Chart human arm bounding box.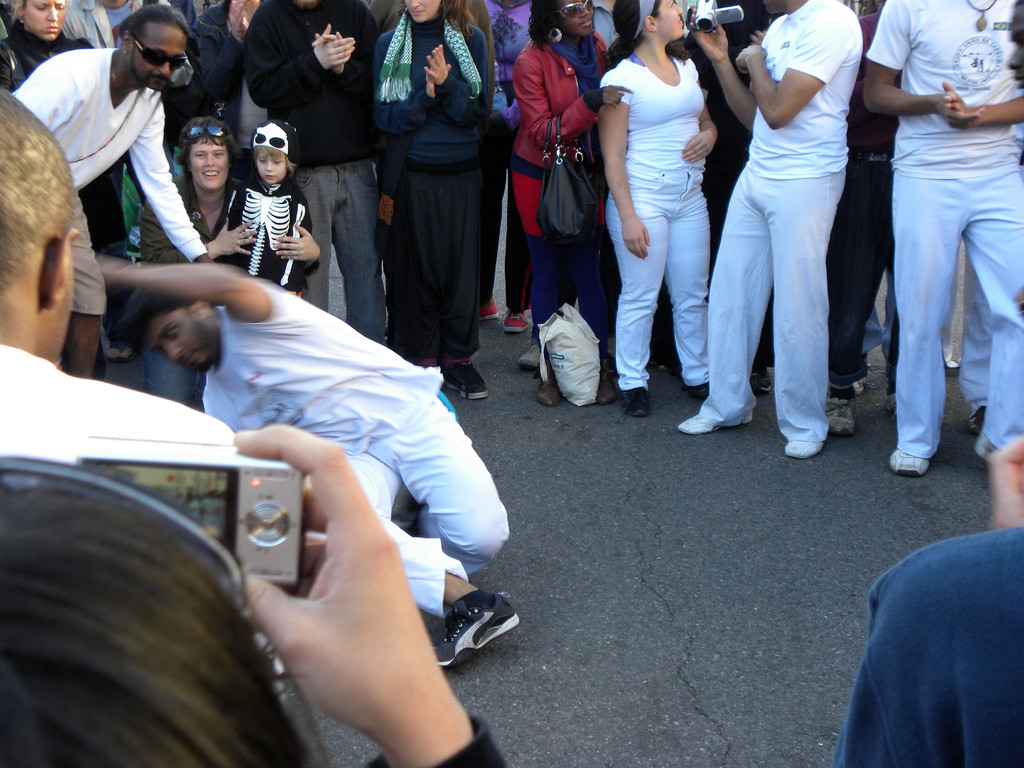
Charted: 239:1:358:114.
